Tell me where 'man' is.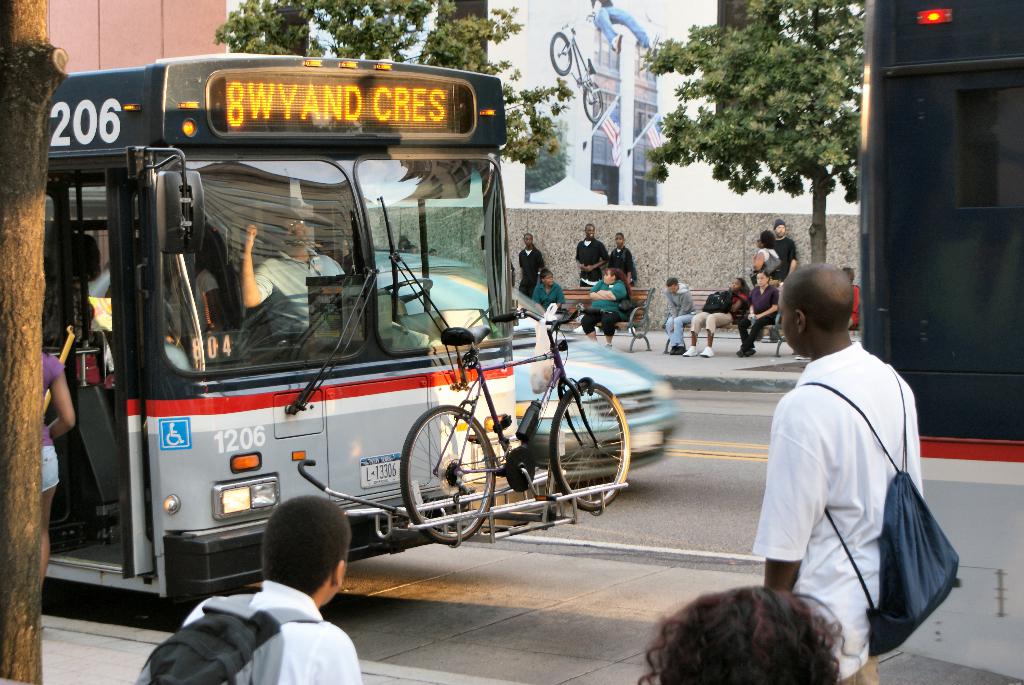
'man' is at box(755, 246, 947, 669).
